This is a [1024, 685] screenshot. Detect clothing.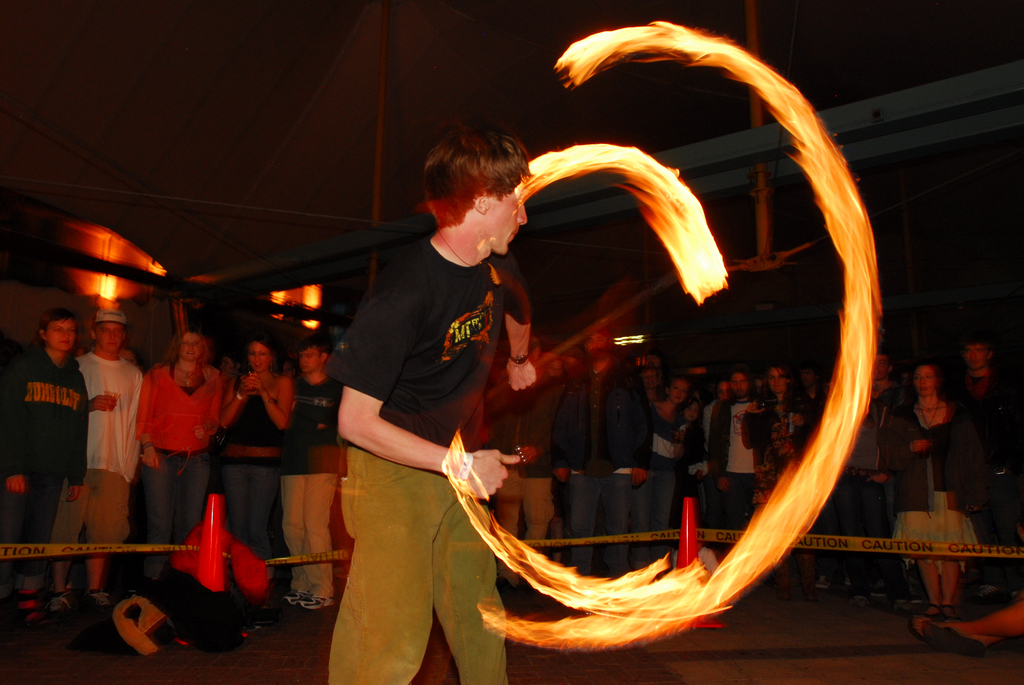
{"left": 1, "top": 343, "right": 88, "bottom": 567}.
